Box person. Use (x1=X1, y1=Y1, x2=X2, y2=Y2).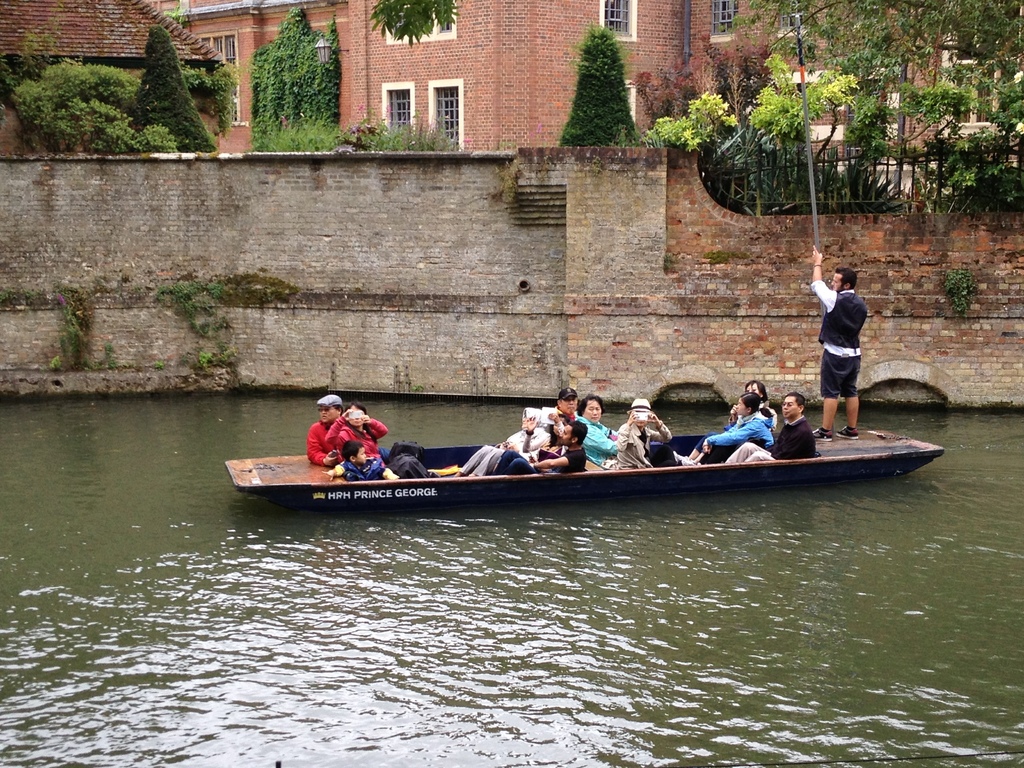
(x1=719, y1=379, x2=777, y2=441).
